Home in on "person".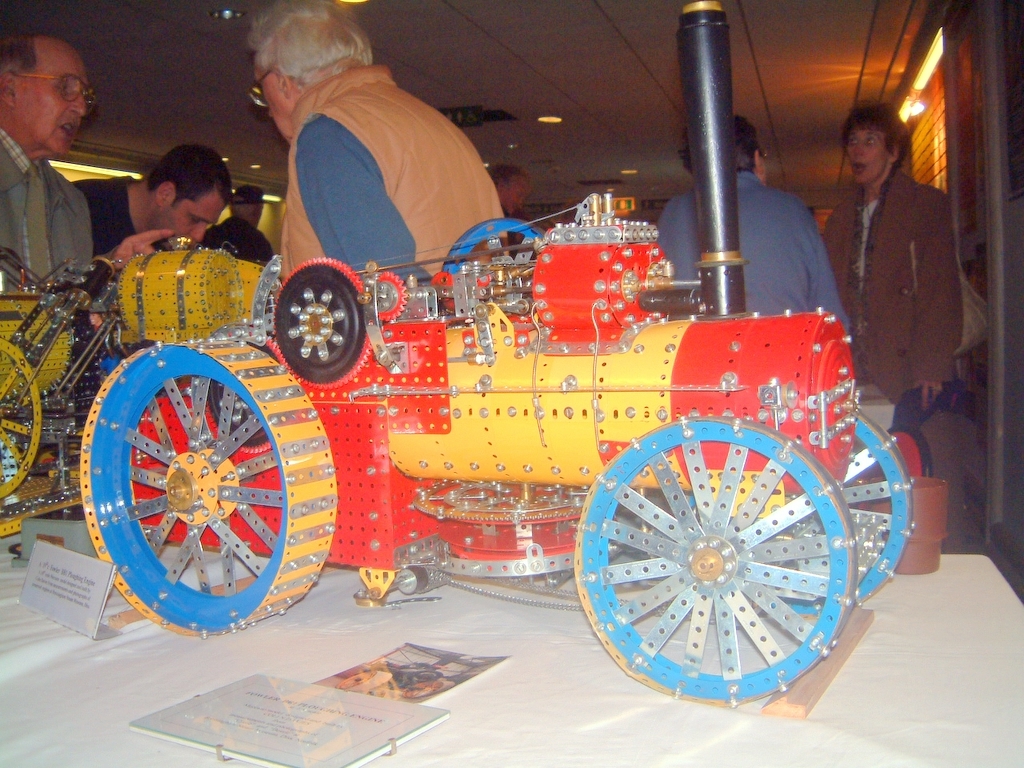
Homed in at [left=69, top=133, right=231, bottom=261].
